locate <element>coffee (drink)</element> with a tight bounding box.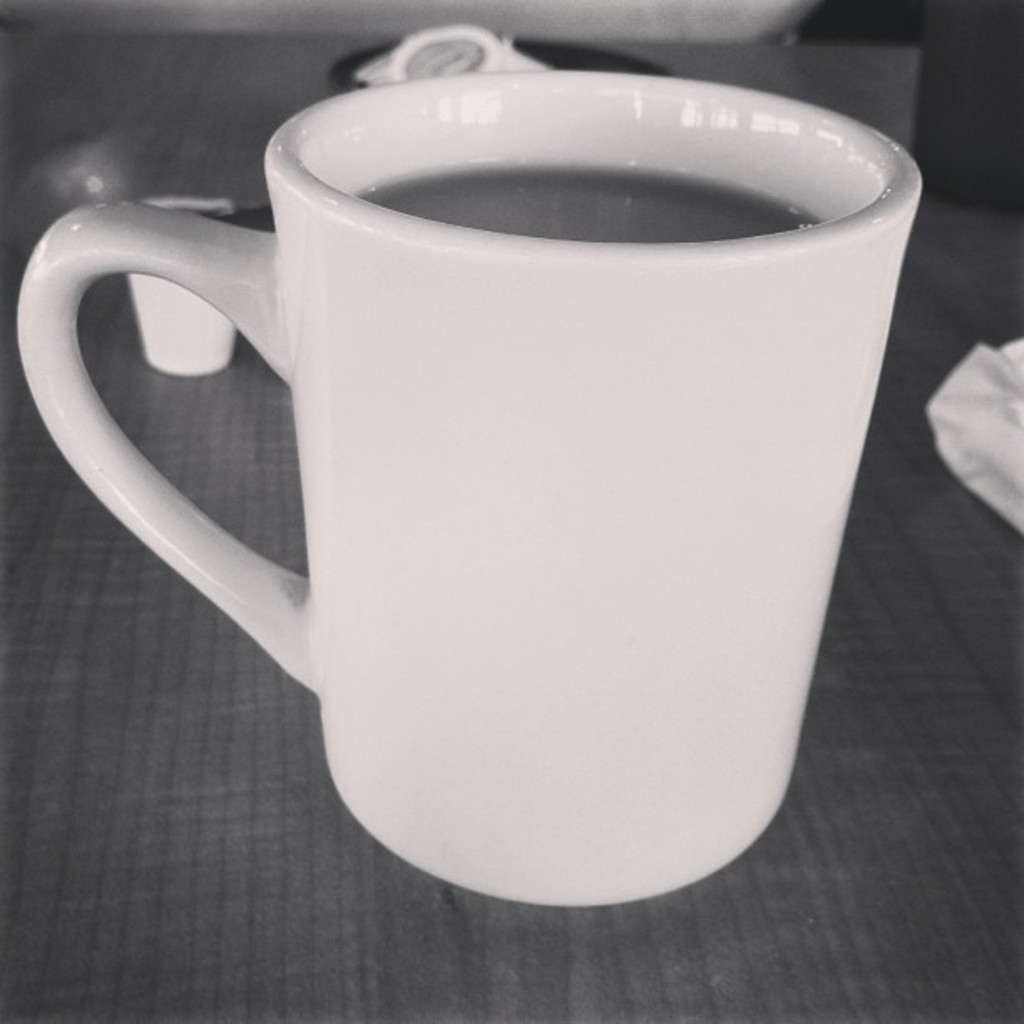
bbox=[37, 52, 949, 904].
